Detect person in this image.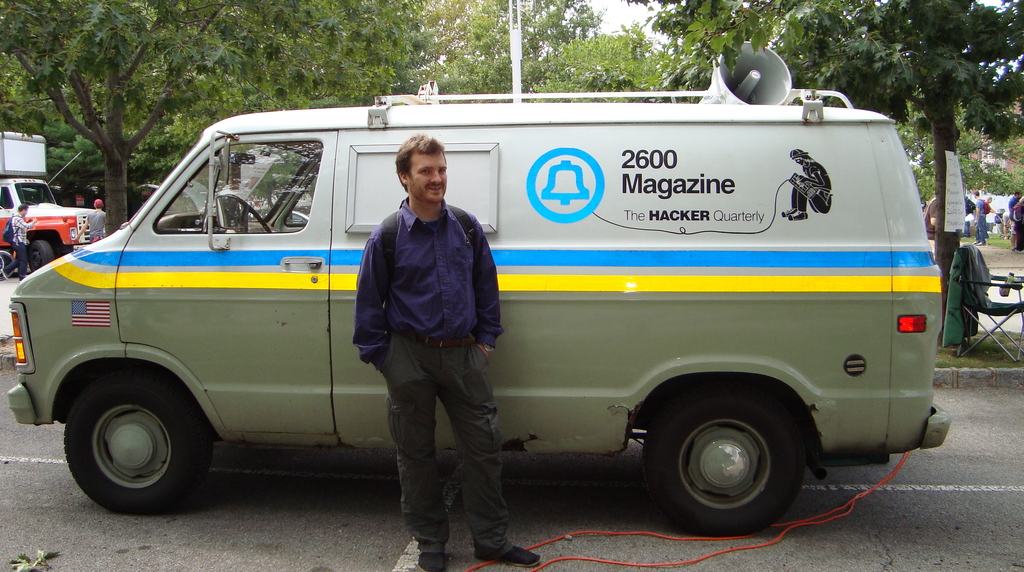
Detection: [left=929, top=186, right=944, bottom=250].
